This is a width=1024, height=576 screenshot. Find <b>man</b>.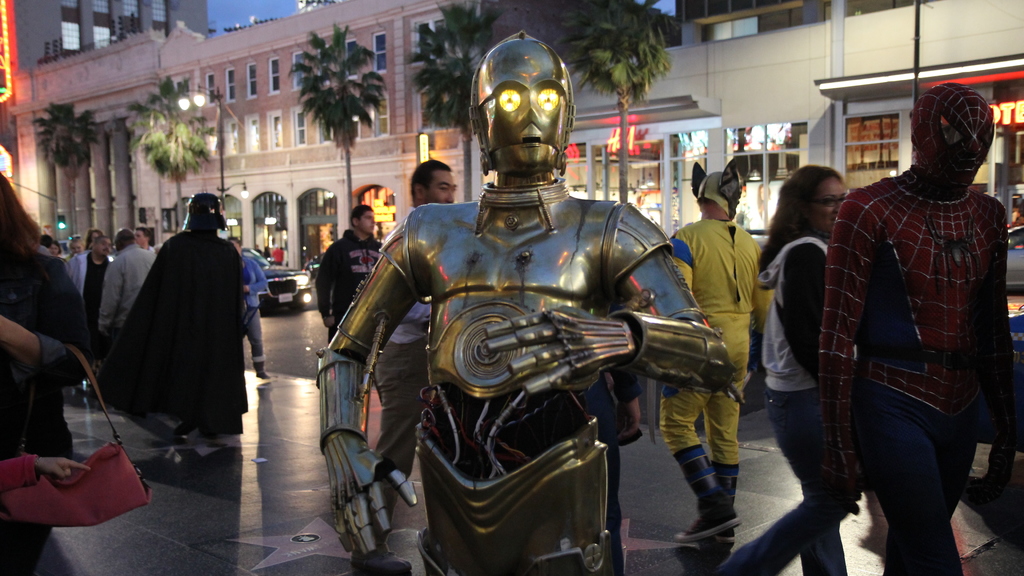
Bounding box: l=219, t=227, r=270, b=381.
